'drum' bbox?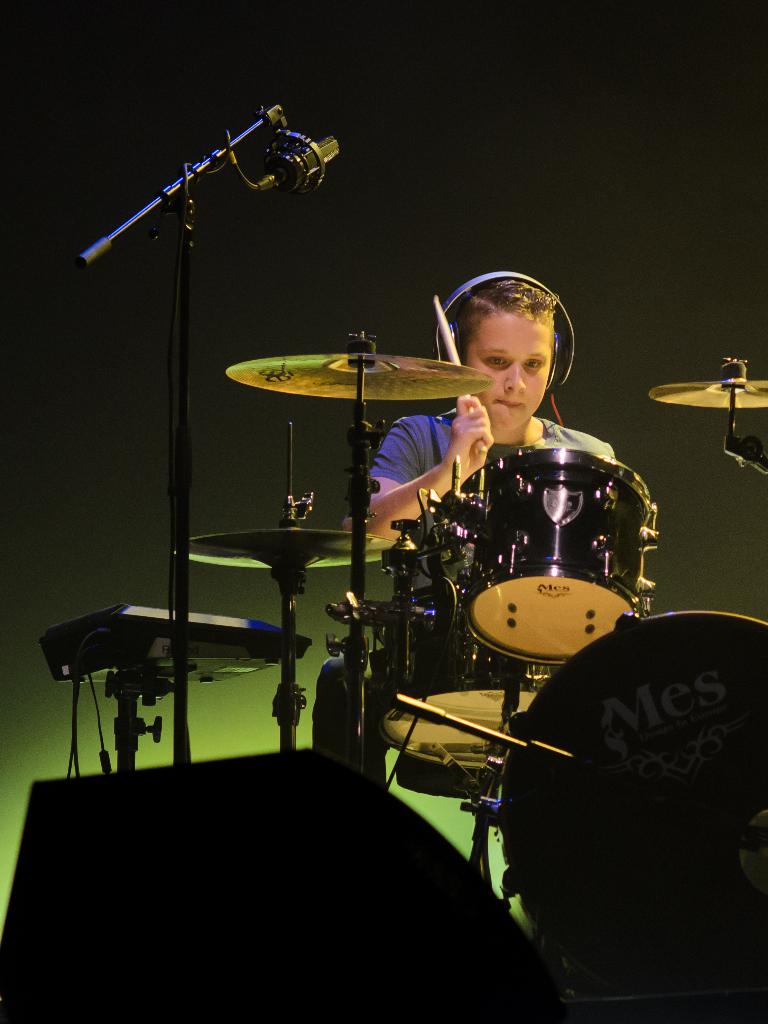
pyautogui.locateOnScreen(472, 456, 669, 671)
